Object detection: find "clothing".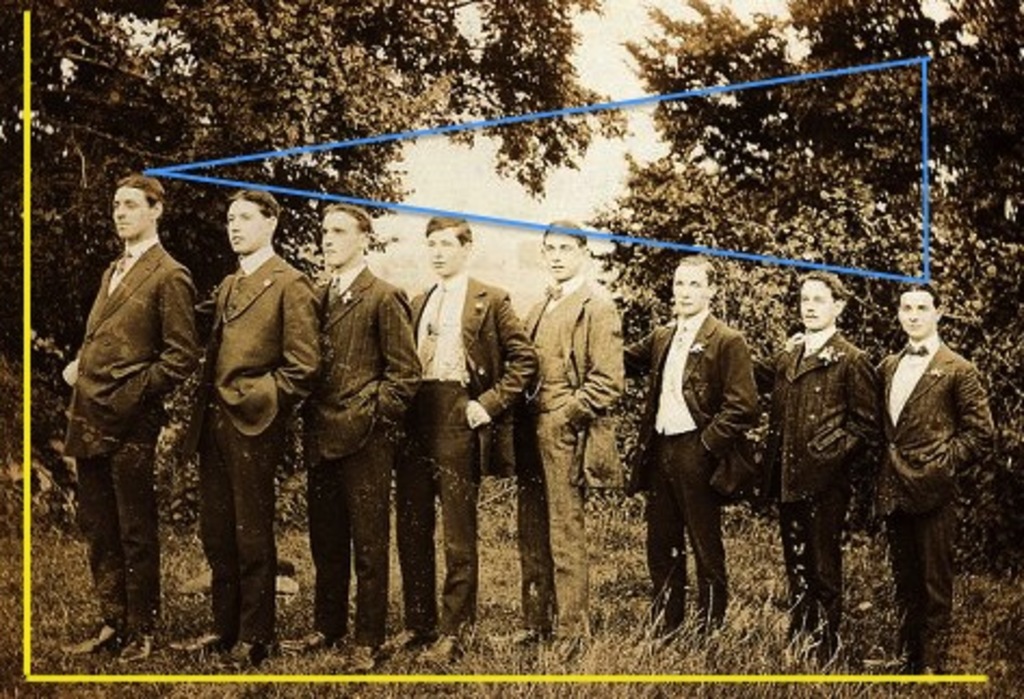
<box>773,322,877,643</box>.
